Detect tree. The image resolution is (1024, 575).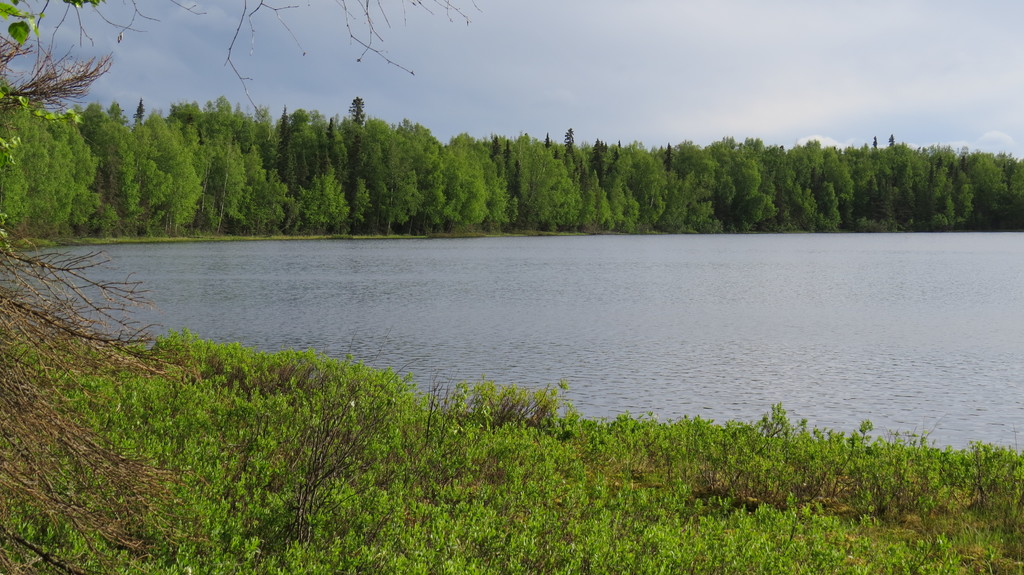
l=612, t=180, r=640, b=229.
